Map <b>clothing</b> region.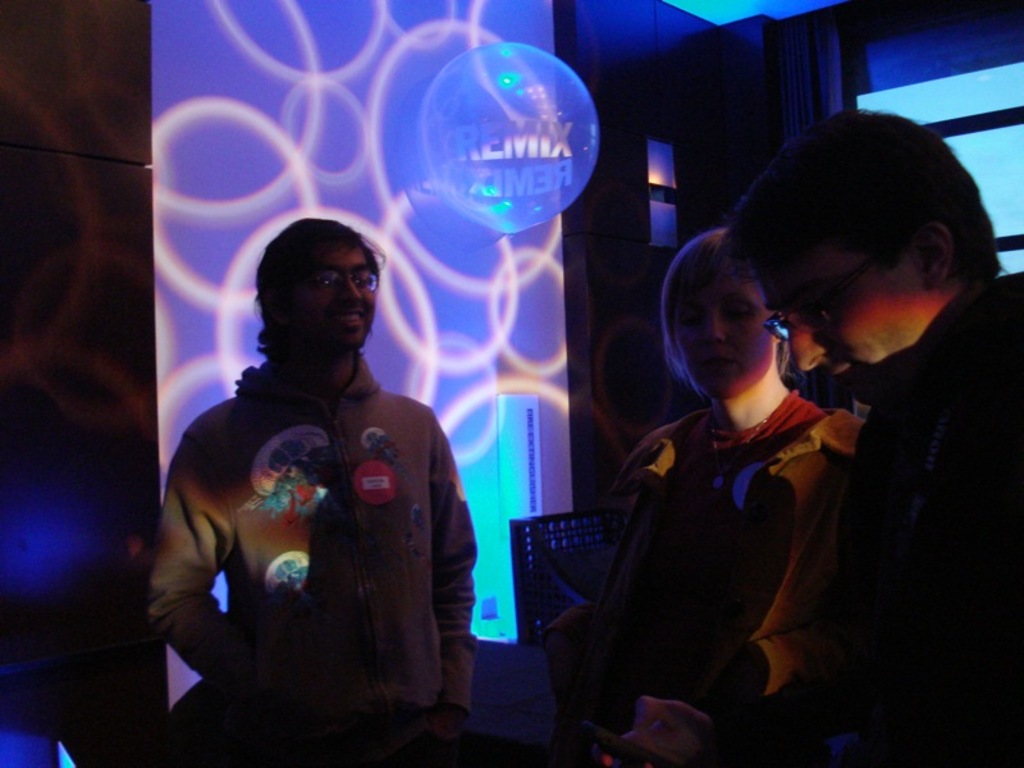
Mapped to <bbox>151, 307, 468, 759</bbox>.
